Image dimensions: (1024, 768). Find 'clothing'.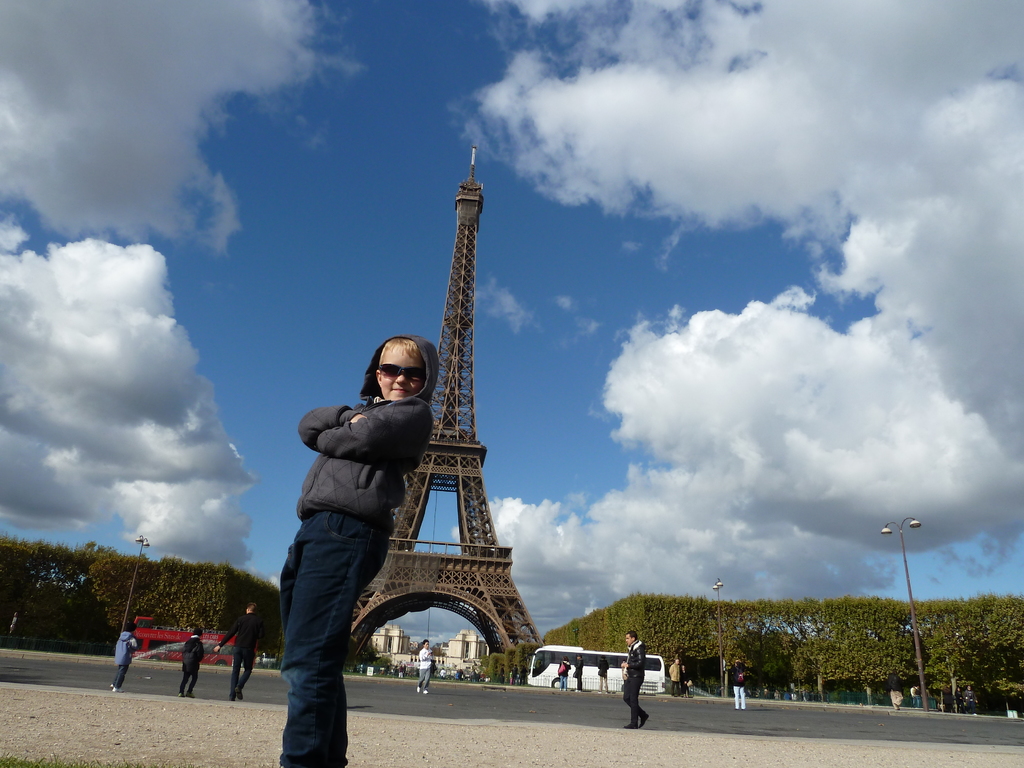
region(513, 671, 516, 682).
